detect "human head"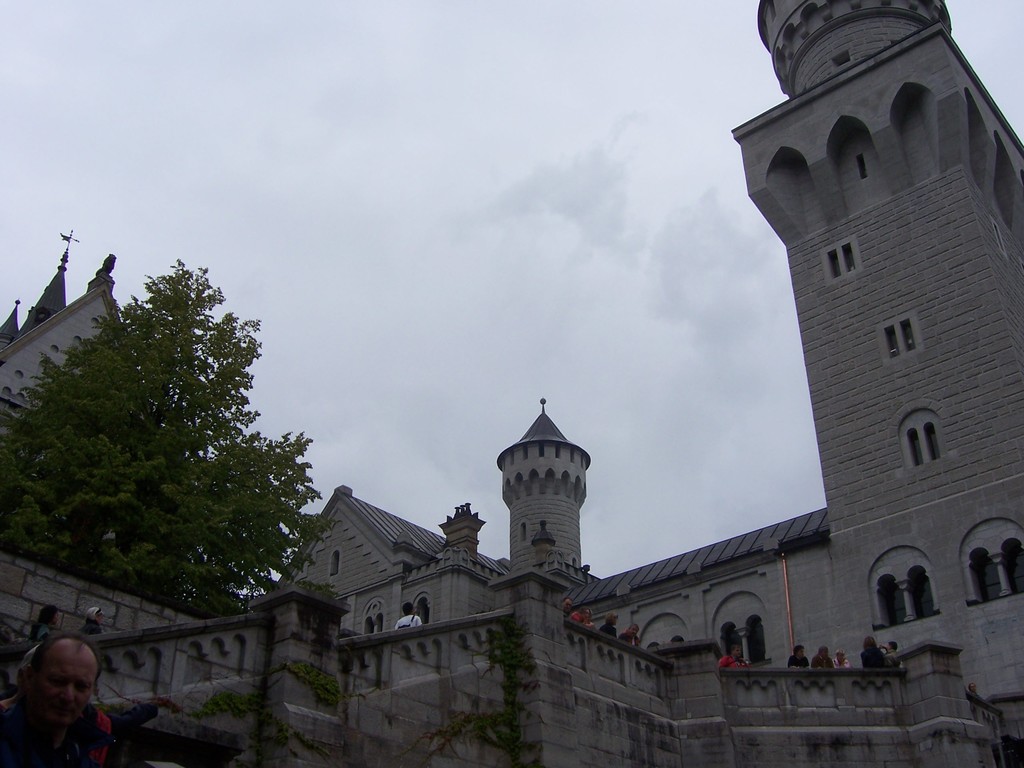
817:646:829:661
